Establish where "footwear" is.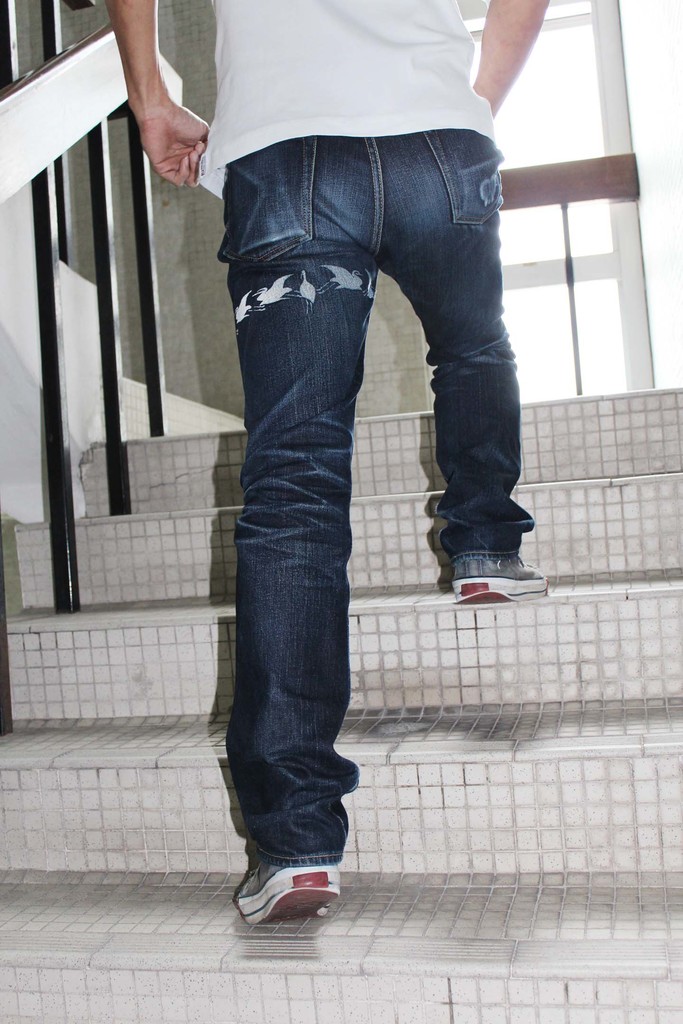
Established at [left=450, top=543, right=555, bottom=612].
